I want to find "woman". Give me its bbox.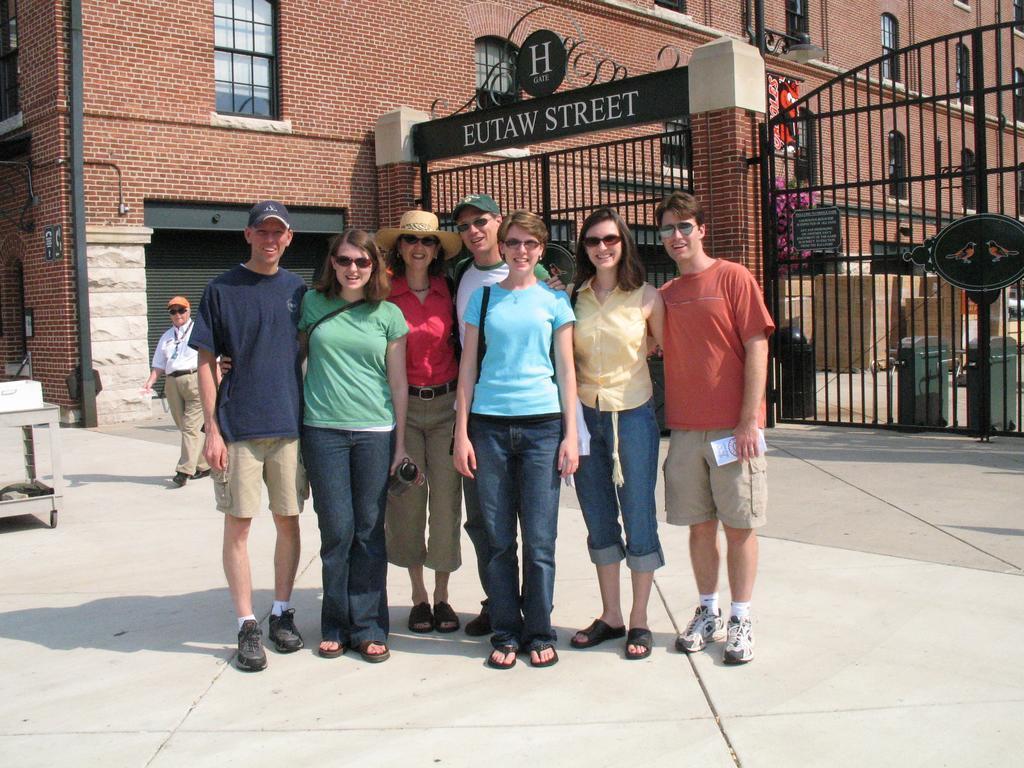
locate(441, 198, 590, 663).
